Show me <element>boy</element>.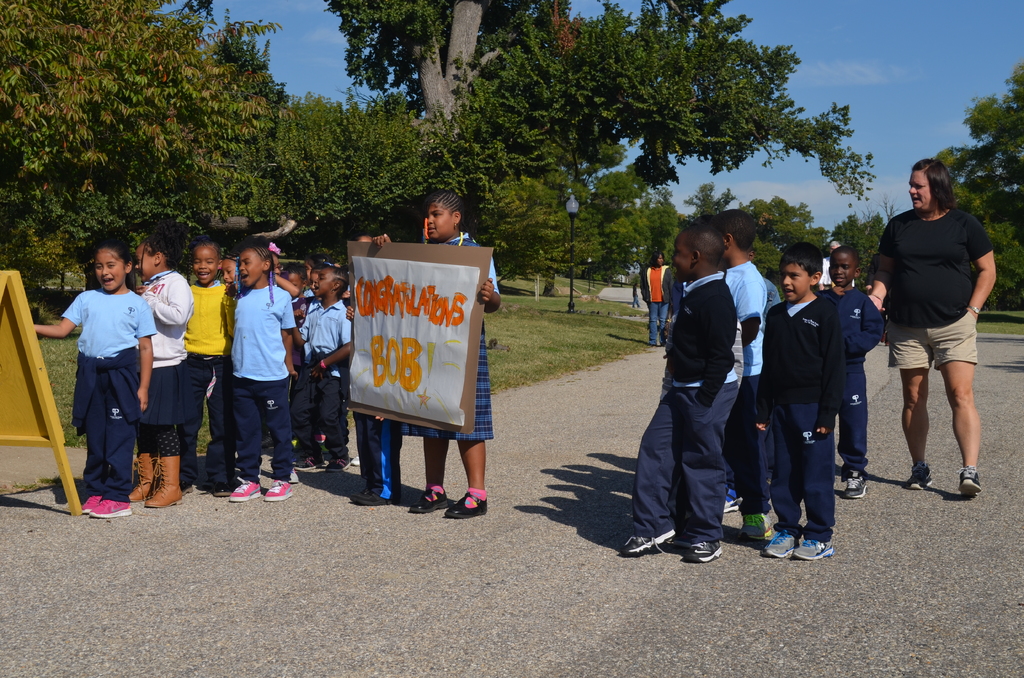
<element>boy</element> is here: Rect(613, 224, 737, 563).
